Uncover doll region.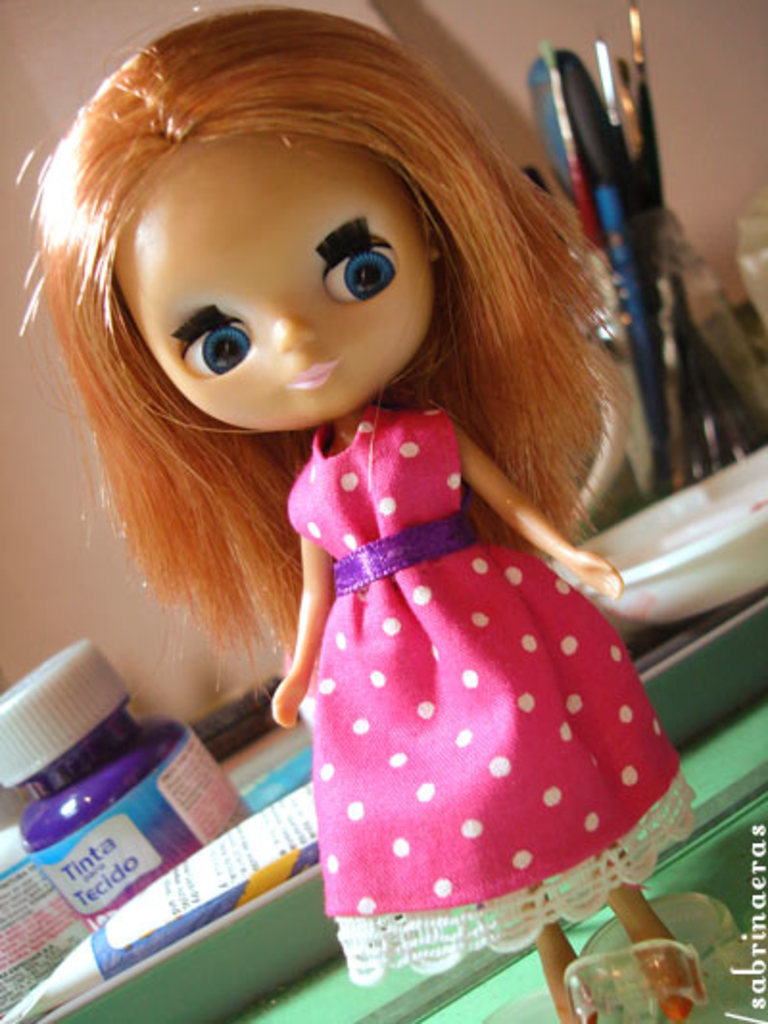
Uncovered: bbox=(50, 0, 697, 1003).
